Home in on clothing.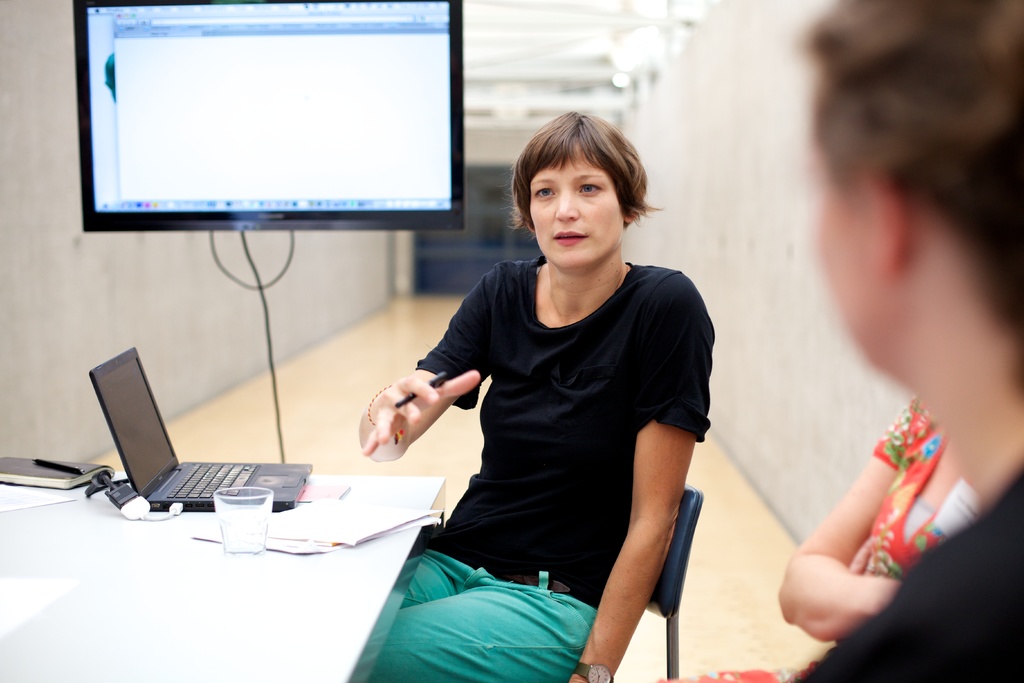
Homed in at {"x1": 797, "y1": 467, "x2": 1023, "y2": 682}.
